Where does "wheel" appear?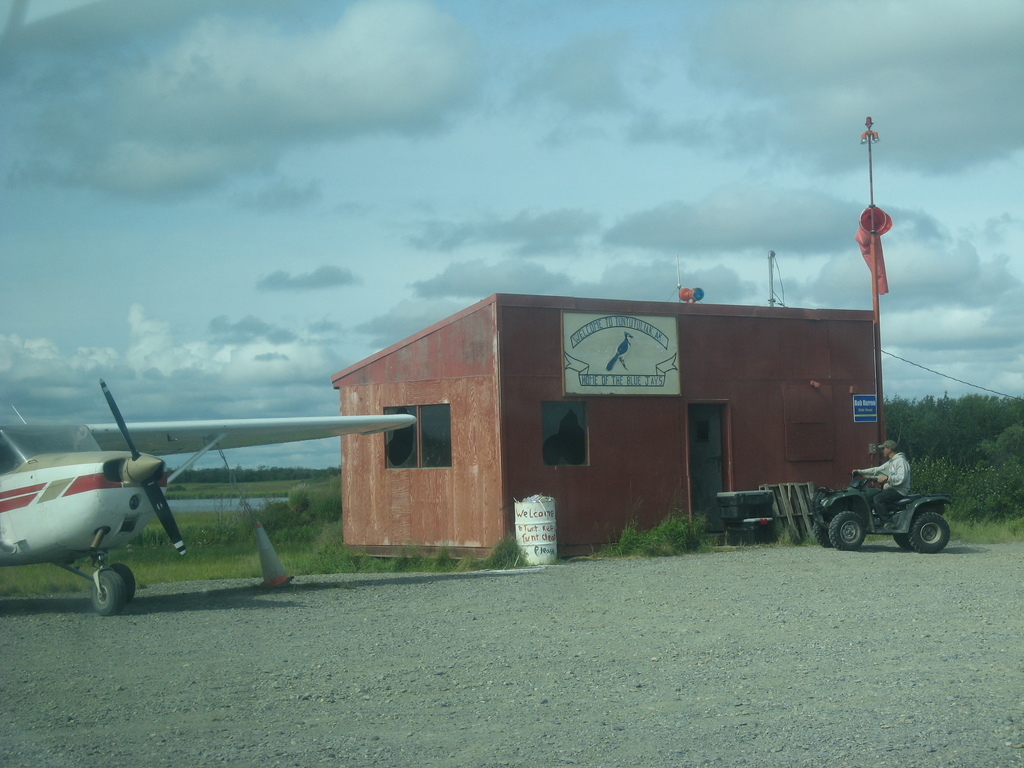
Appears at l=893, t=532, r=906, b=547.
